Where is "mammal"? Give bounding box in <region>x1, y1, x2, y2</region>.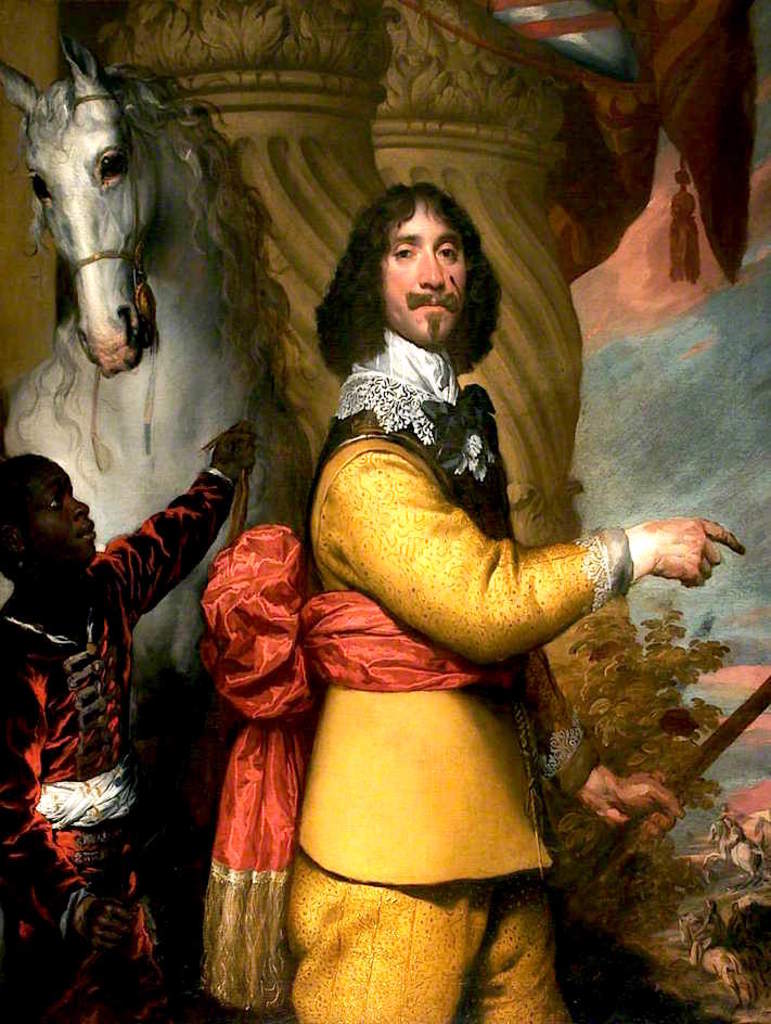
<region>21, 74, 290, 600</region>.
